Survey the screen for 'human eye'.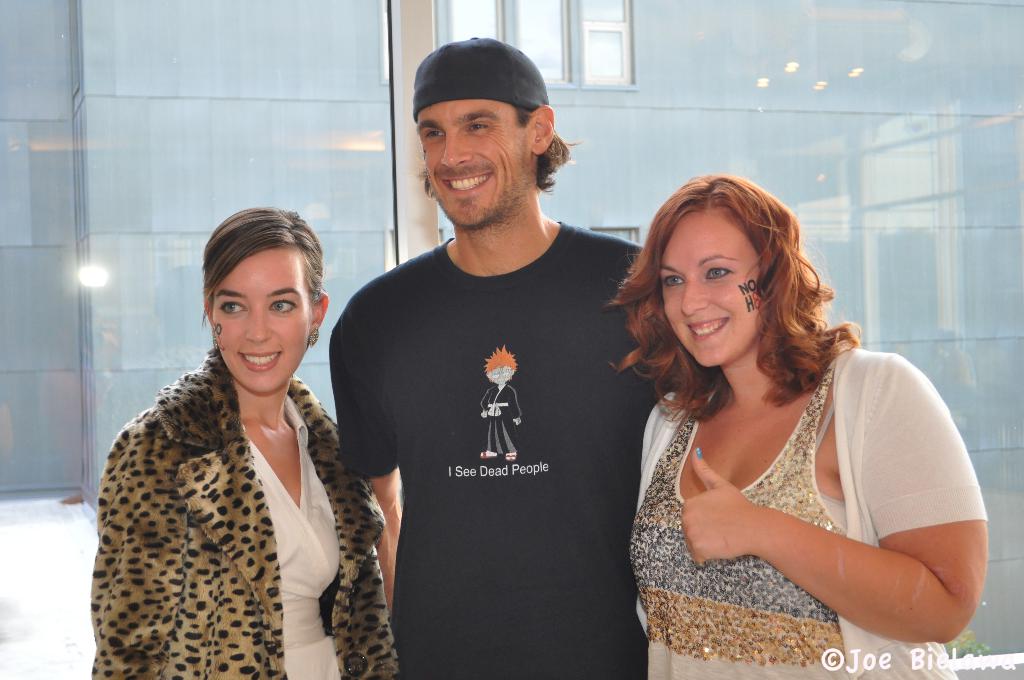
Survey found: <box>220,295,246,318</box>.
